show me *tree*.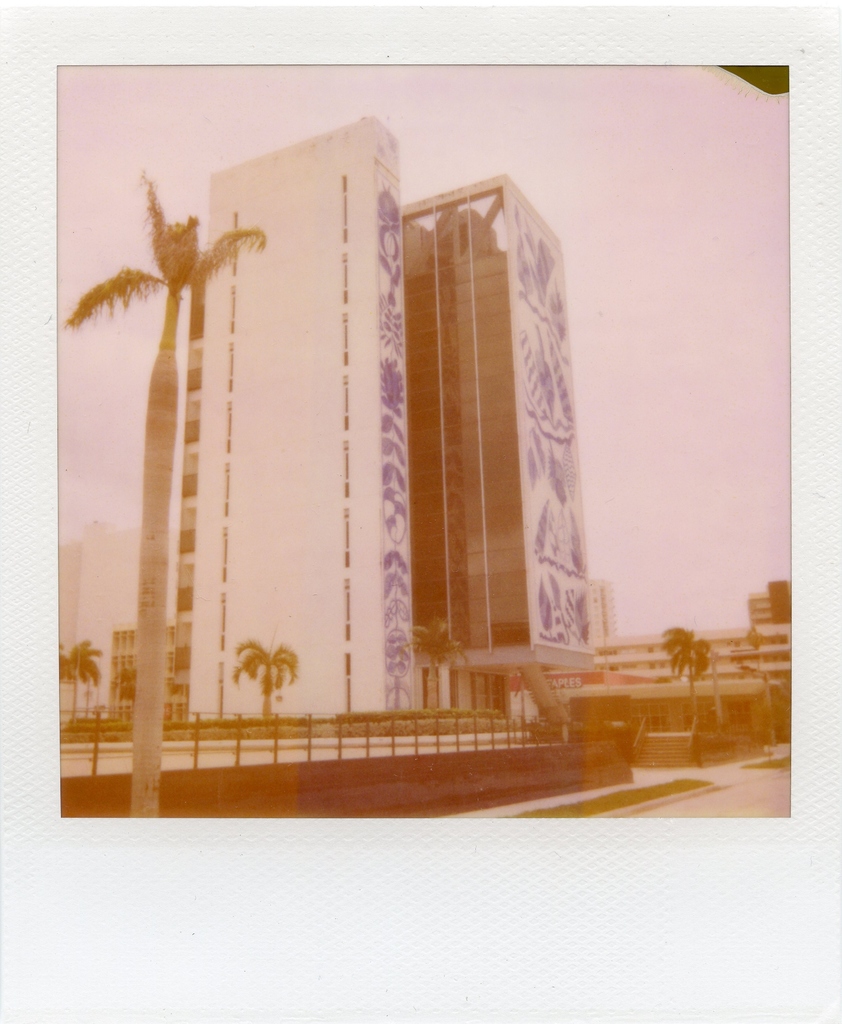
*tree* is here: 75/121/355/752.
